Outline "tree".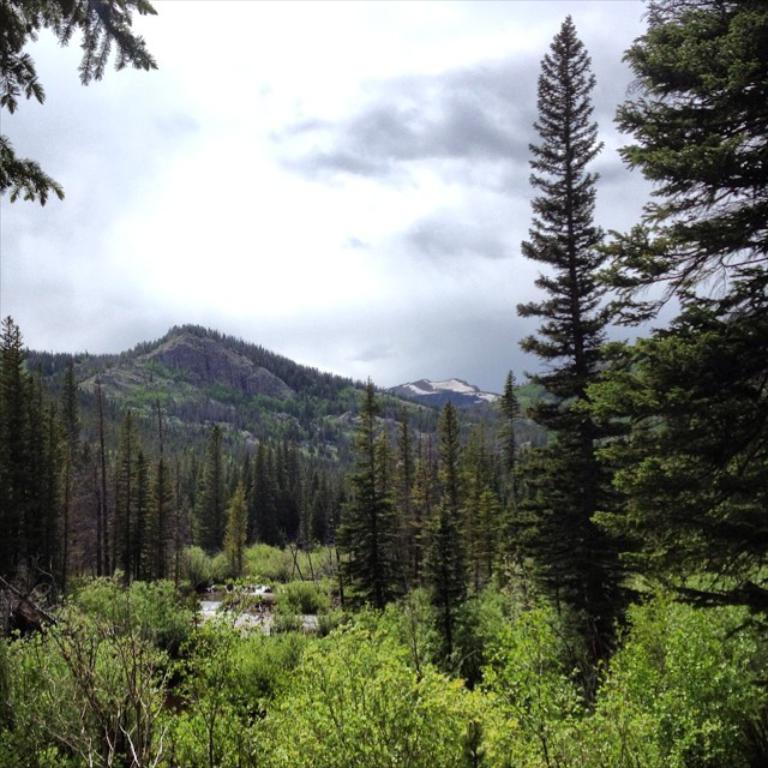
Outline: l=0, t=0, r=157, b=215.
